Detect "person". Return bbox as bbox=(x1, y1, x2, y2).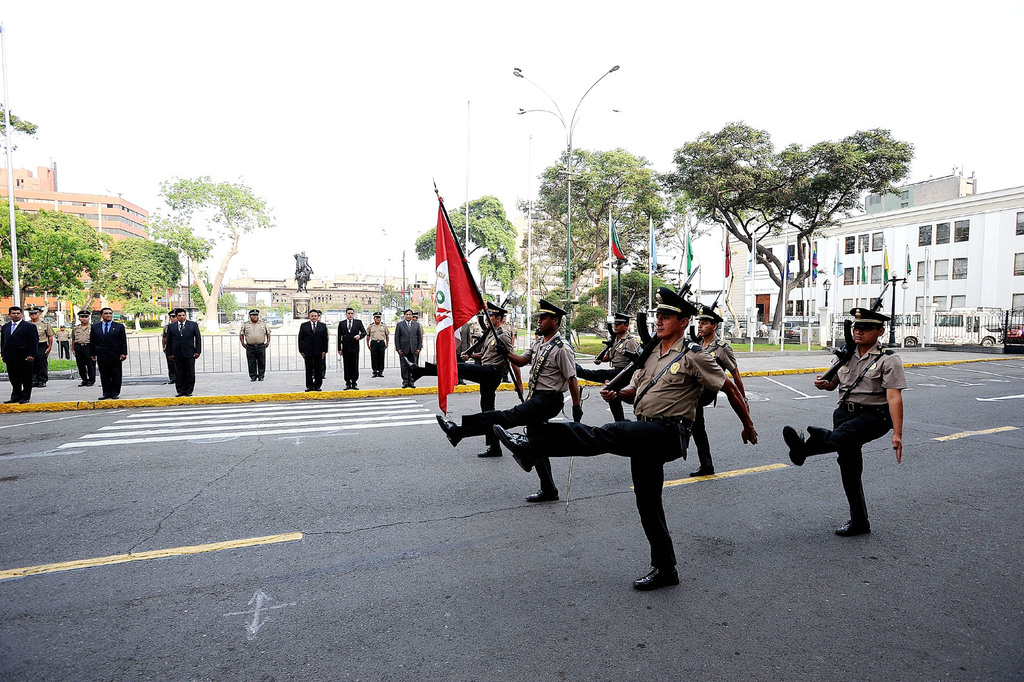
bbox=(69, 308, 93, 381).
